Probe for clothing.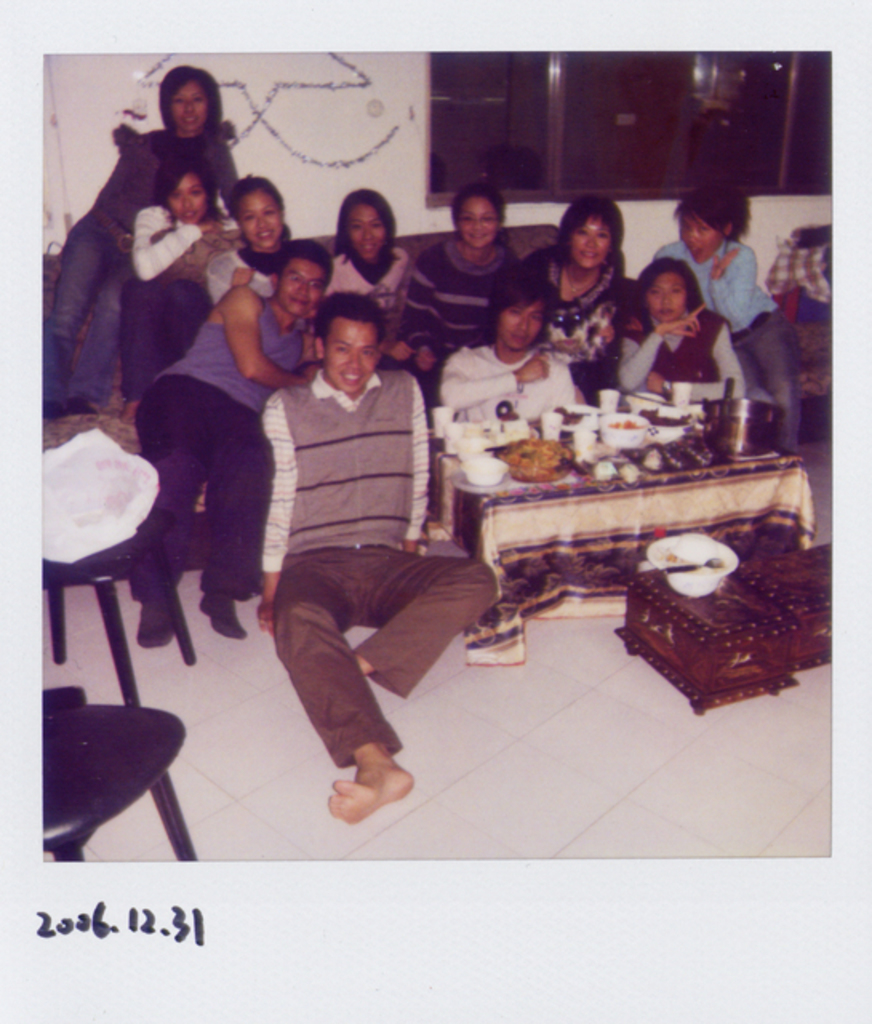
Probe result: (x1=262, y1=368, x2=498, y2=765).
